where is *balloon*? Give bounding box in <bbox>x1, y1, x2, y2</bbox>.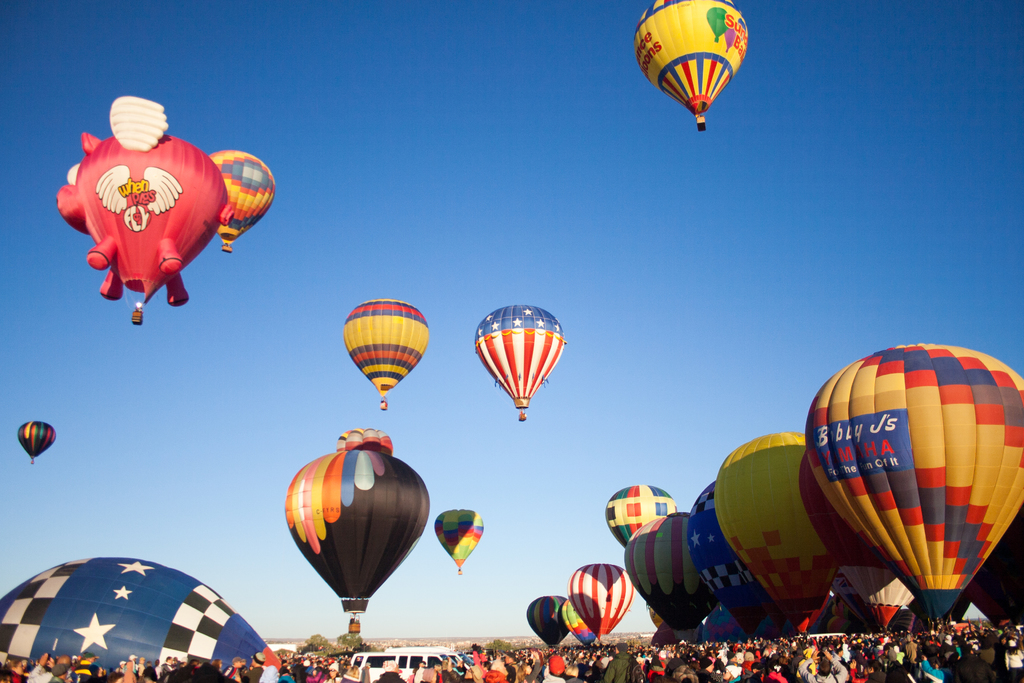
<bbox>19, 419, 54, 458</bbox>.
